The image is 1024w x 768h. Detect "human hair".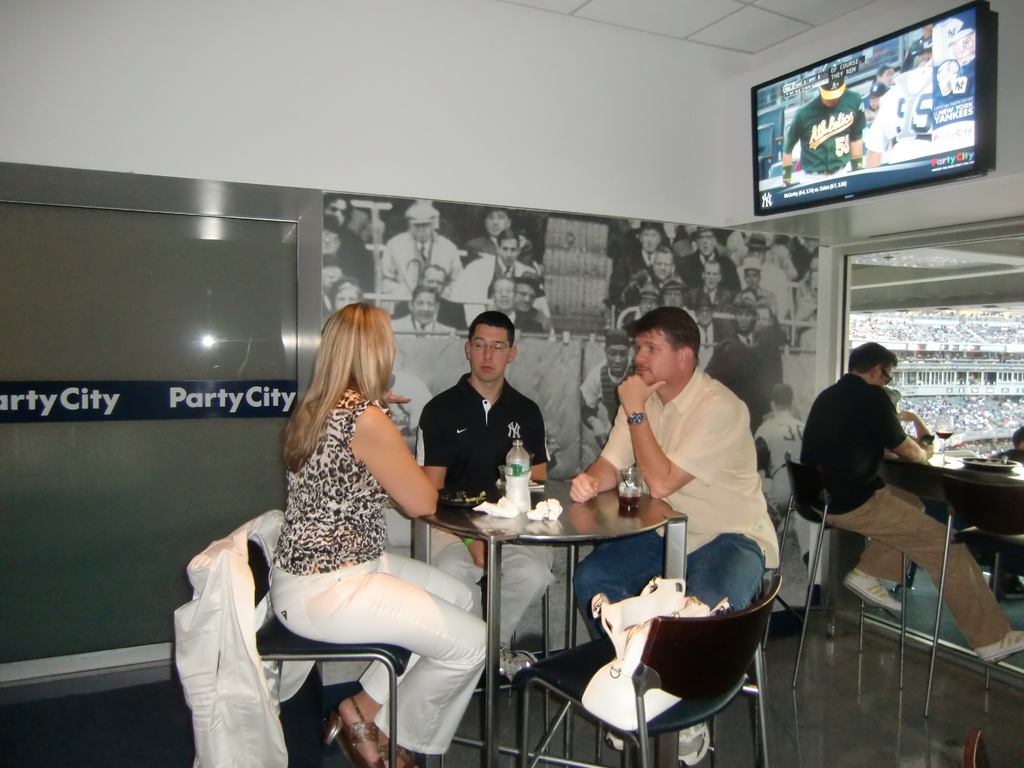
Detection: pyautogui.locateOnScreen(412, 285, 440, 301).
